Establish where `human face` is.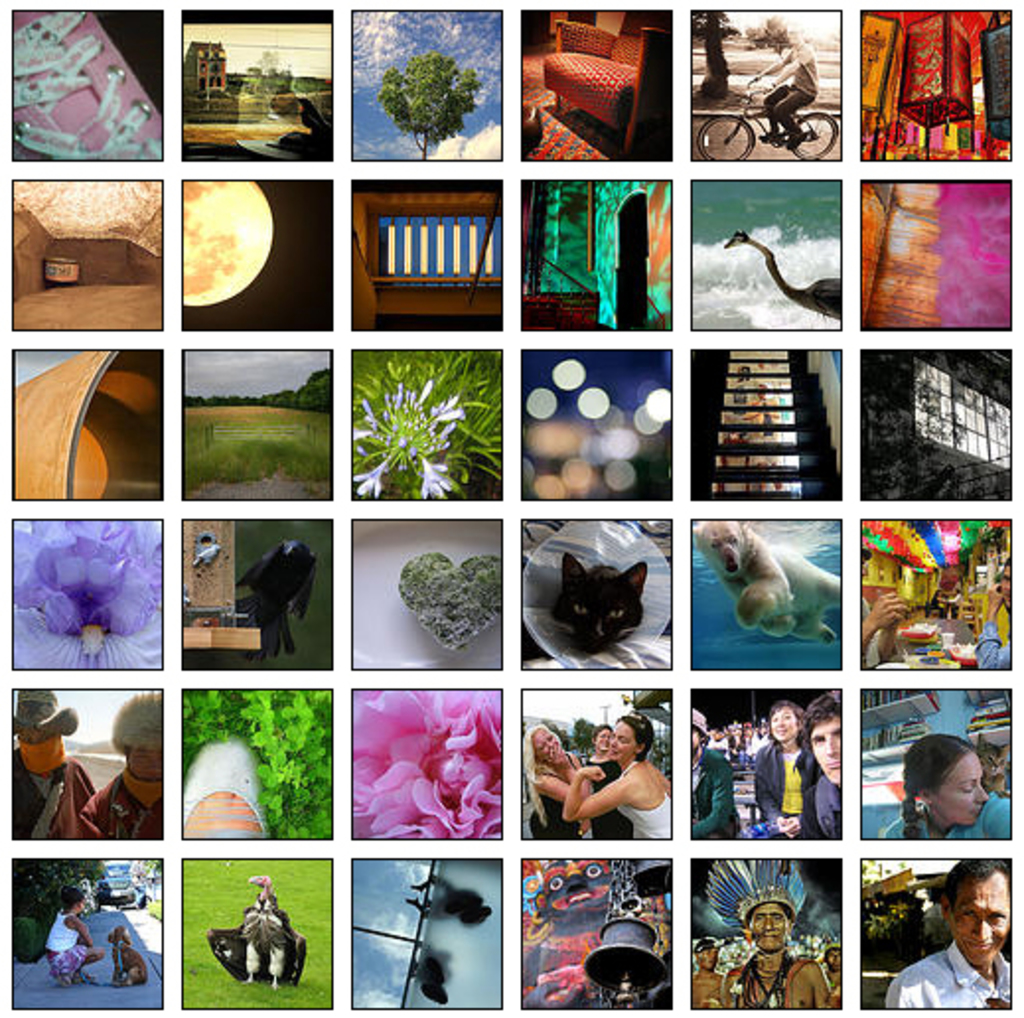
Established at select_region(769, 706, 797, 740).
